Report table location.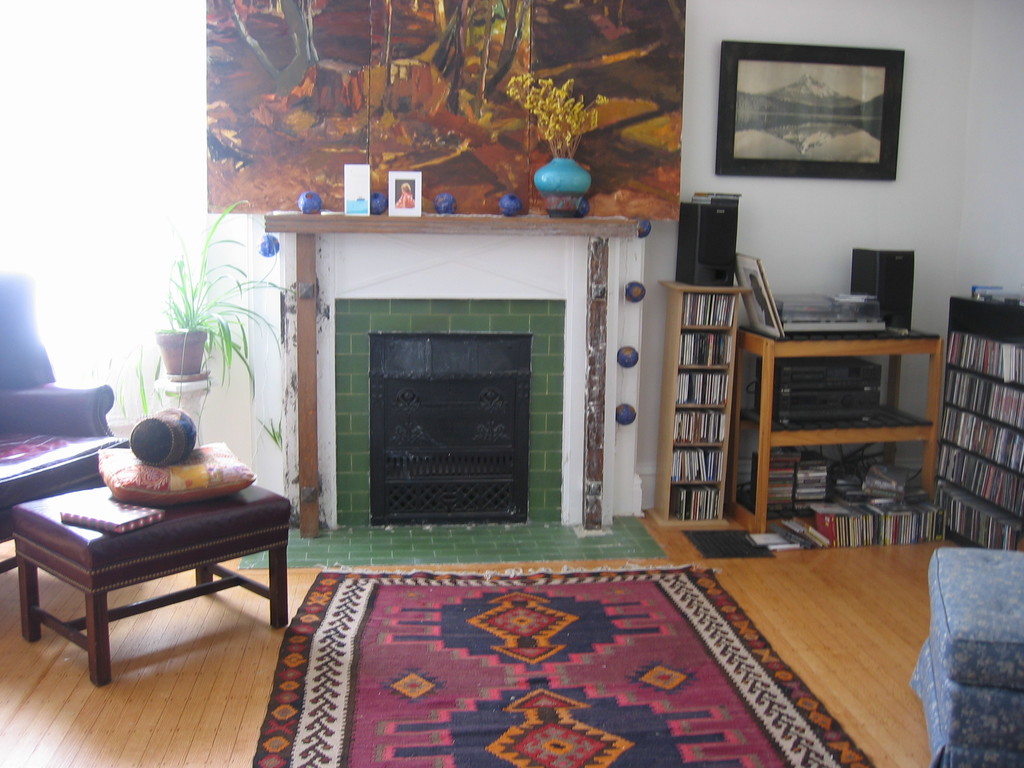
Report: [734, 318, 945, 534].
